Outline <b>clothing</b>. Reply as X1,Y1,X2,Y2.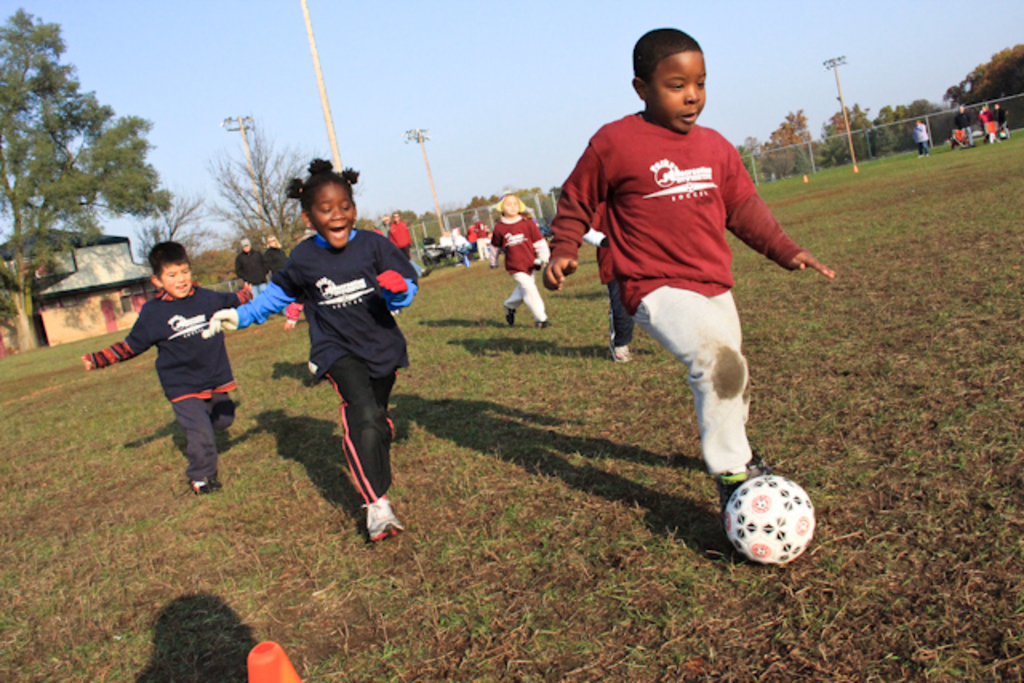
957,109,976,142.
